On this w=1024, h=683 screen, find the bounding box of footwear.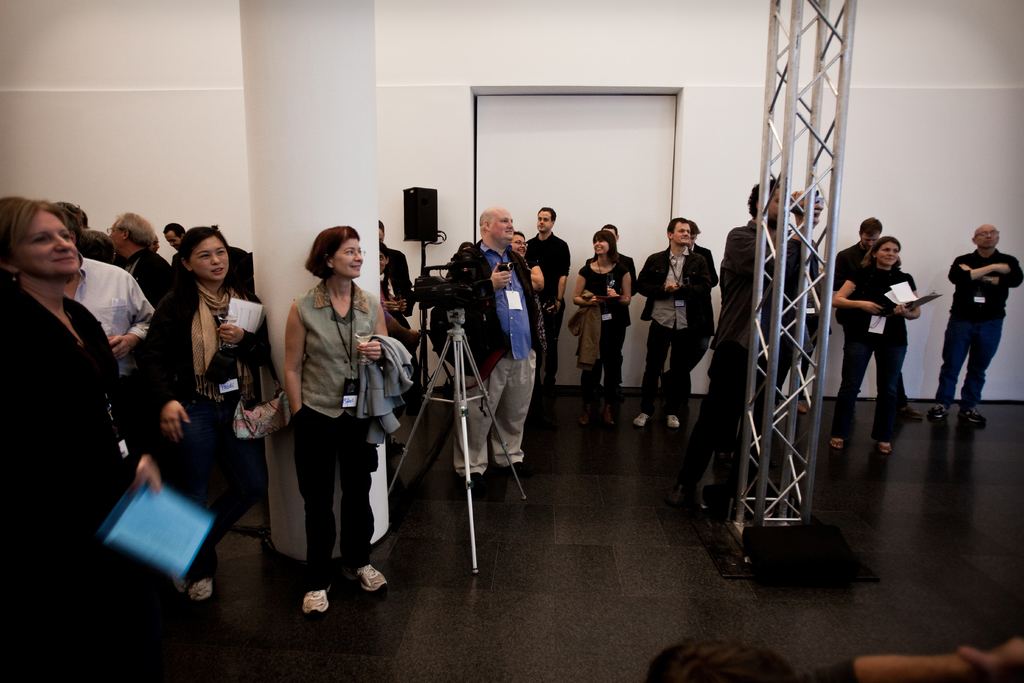
Bounding box: left=504, top=464, right=534, bottom=478.
